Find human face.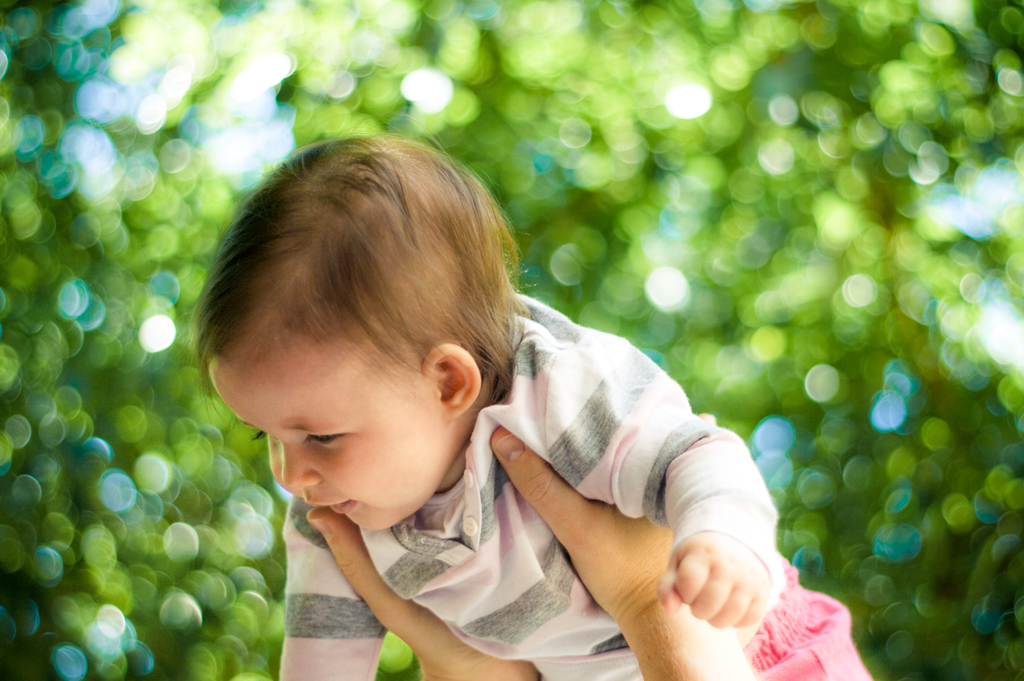
box=[211, 337, 451, 523].
